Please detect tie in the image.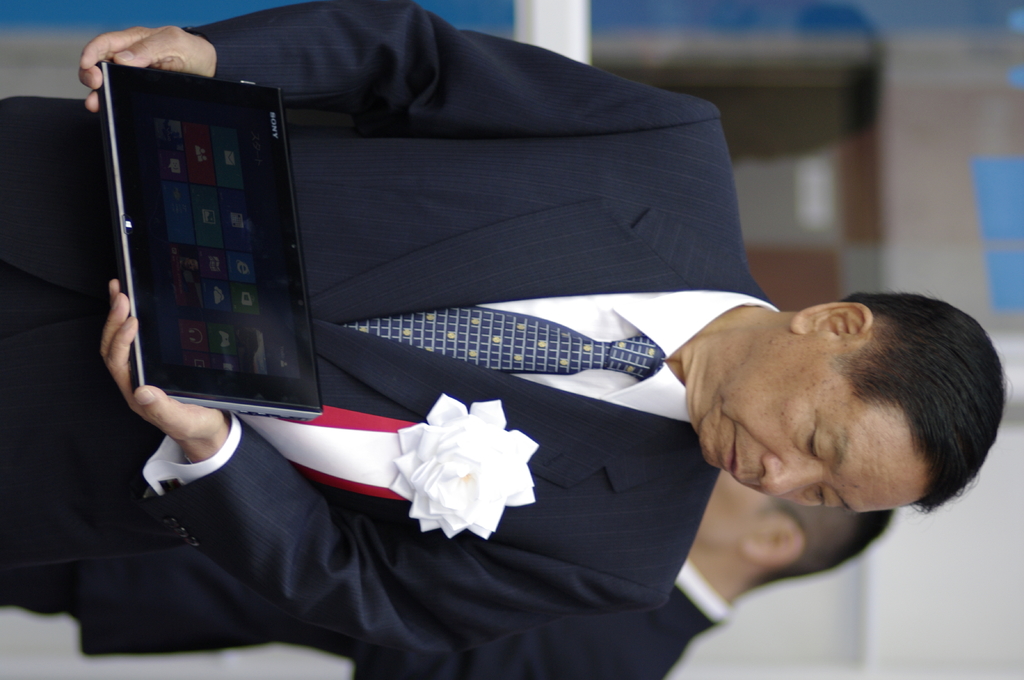
(339, 301, 668, 371).
